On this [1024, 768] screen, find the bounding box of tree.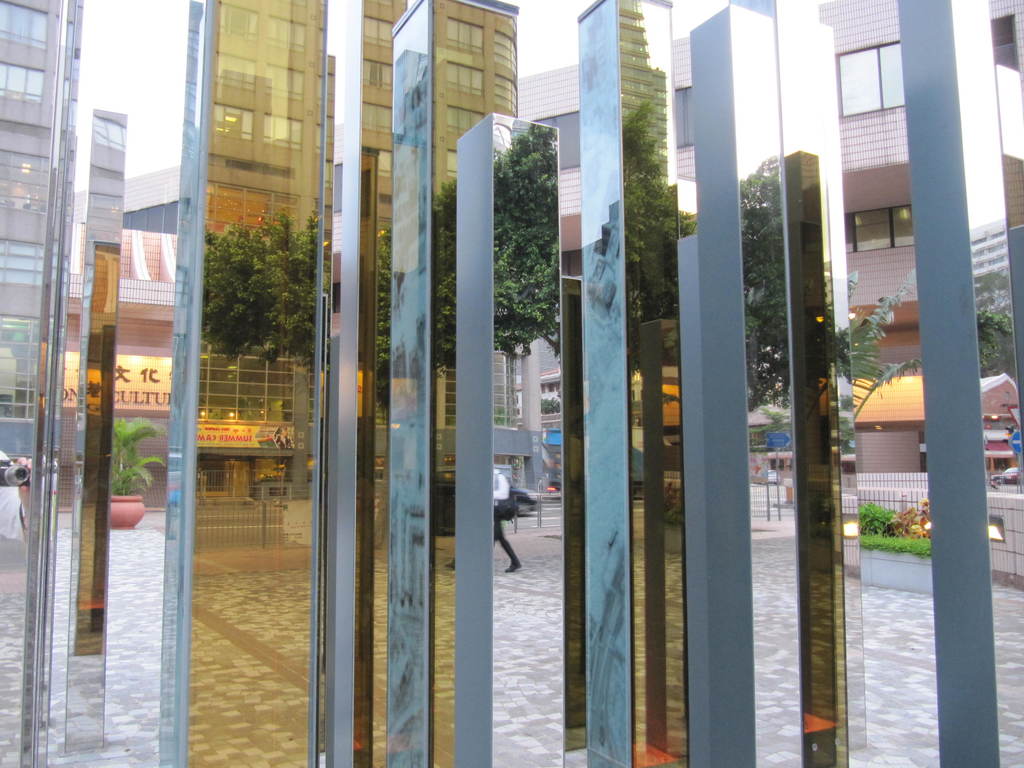
Bounding box: {"left": 977, "top": 299, "right": 1017, "bottom": 380}.
